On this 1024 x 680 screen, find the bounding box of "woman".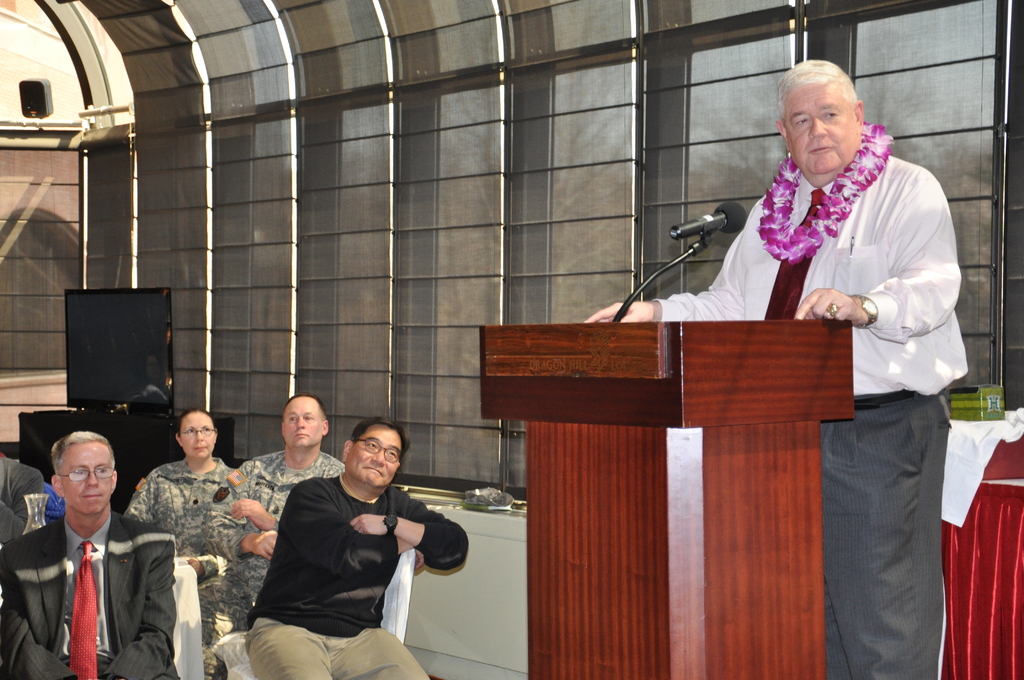
Bounding box: <region>119, 403, 236, 678</region>.
